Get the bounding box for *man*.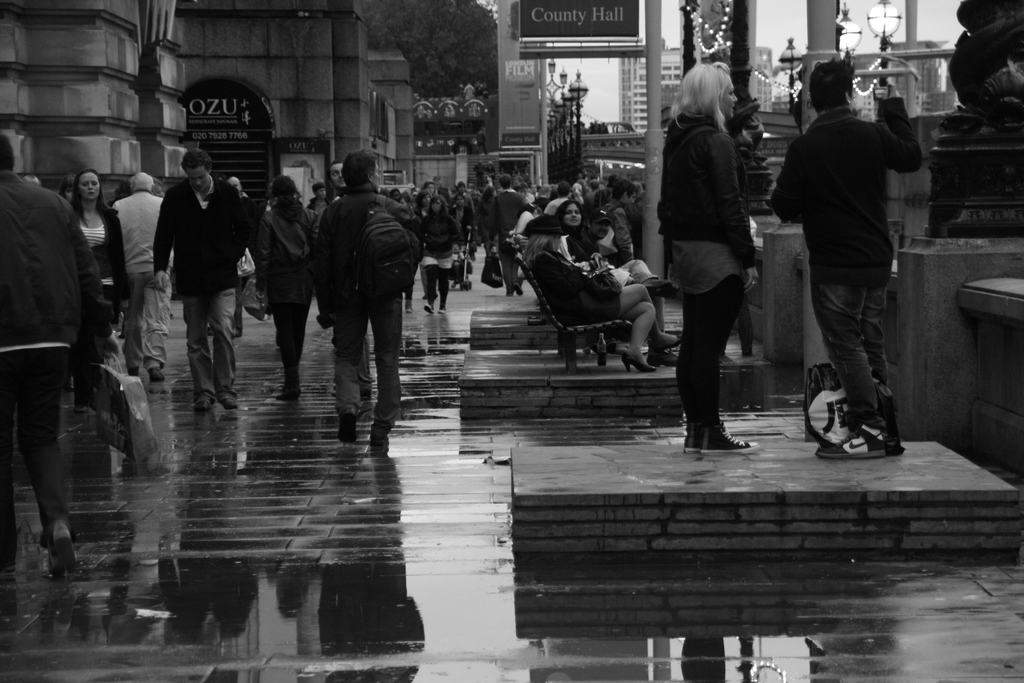
crop(113, 170, 173, 379).
